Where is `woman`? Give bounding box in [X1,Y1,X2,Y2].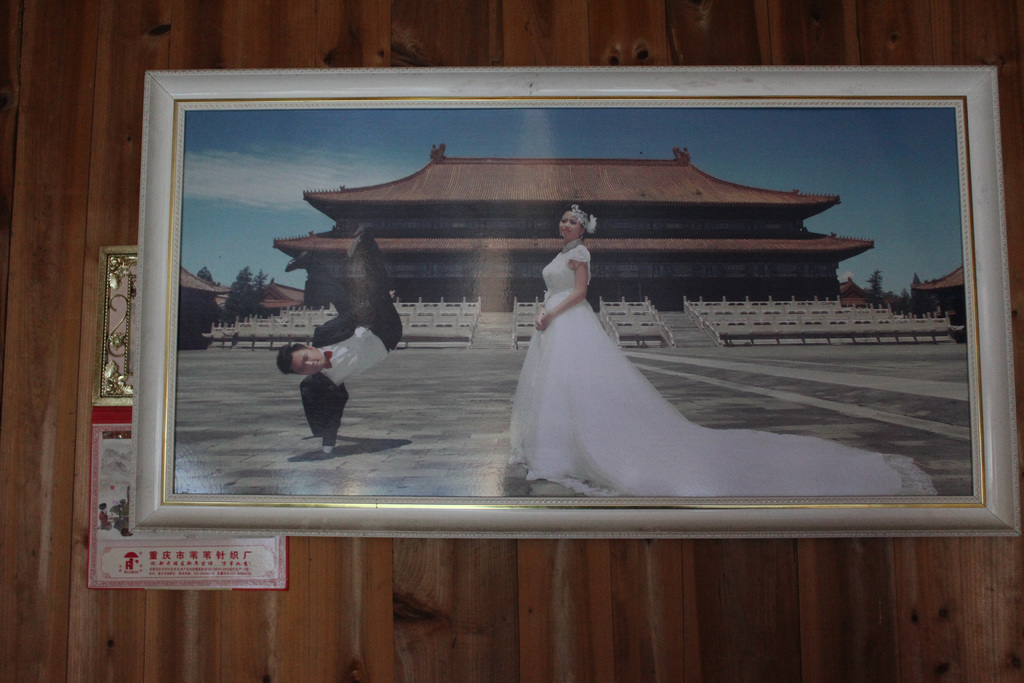
[488,160,917,504].
